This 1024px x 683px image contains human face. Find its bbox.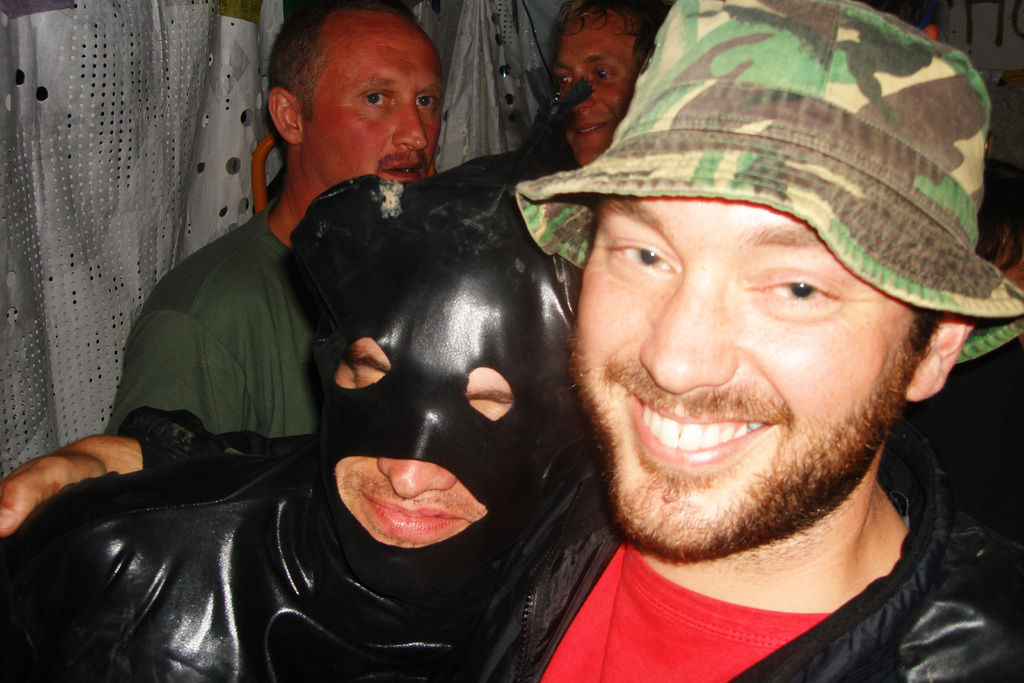
548 13 639 173.
